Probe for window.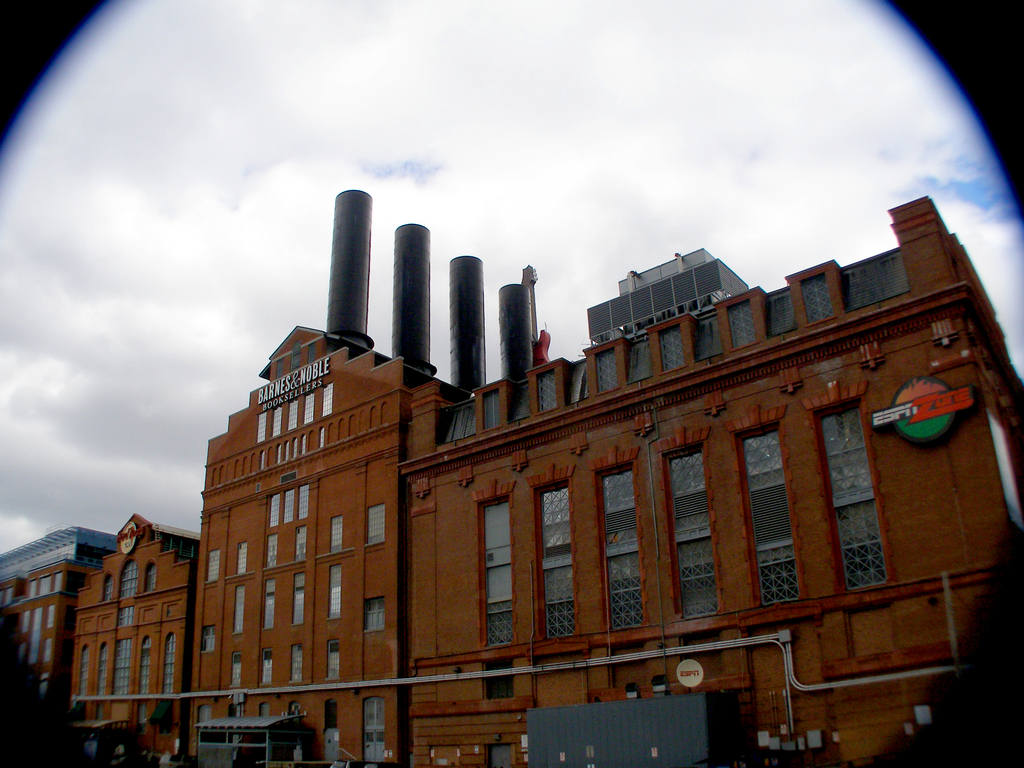
Probe result: bbox=(588, 463, 646, 632).
